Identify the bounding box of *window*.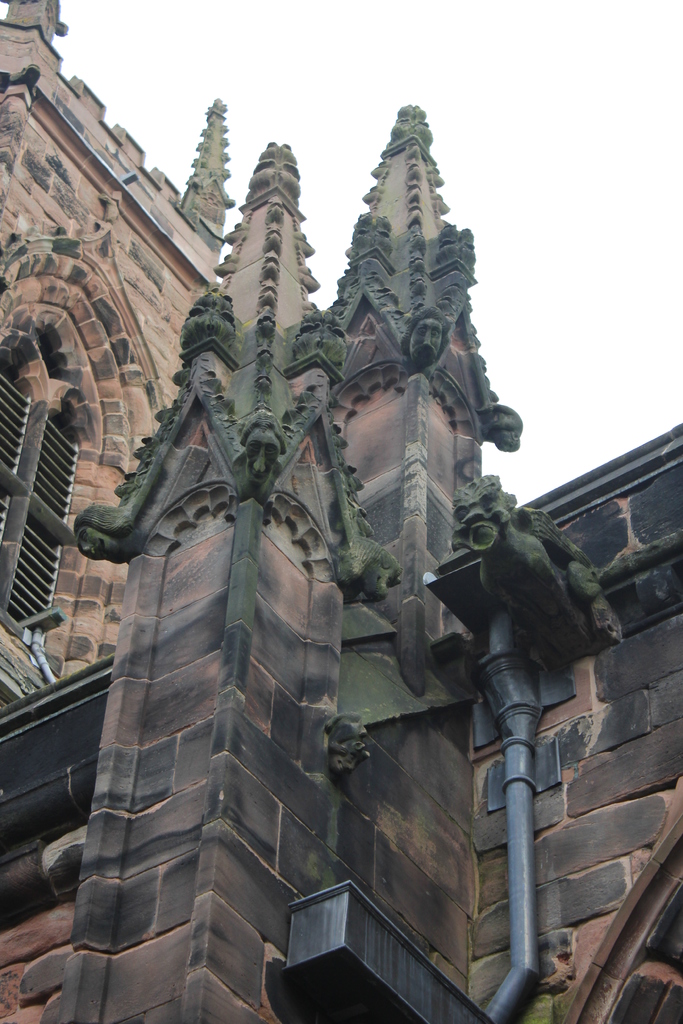
[left=0, top=303, right=97, bottom=652].
